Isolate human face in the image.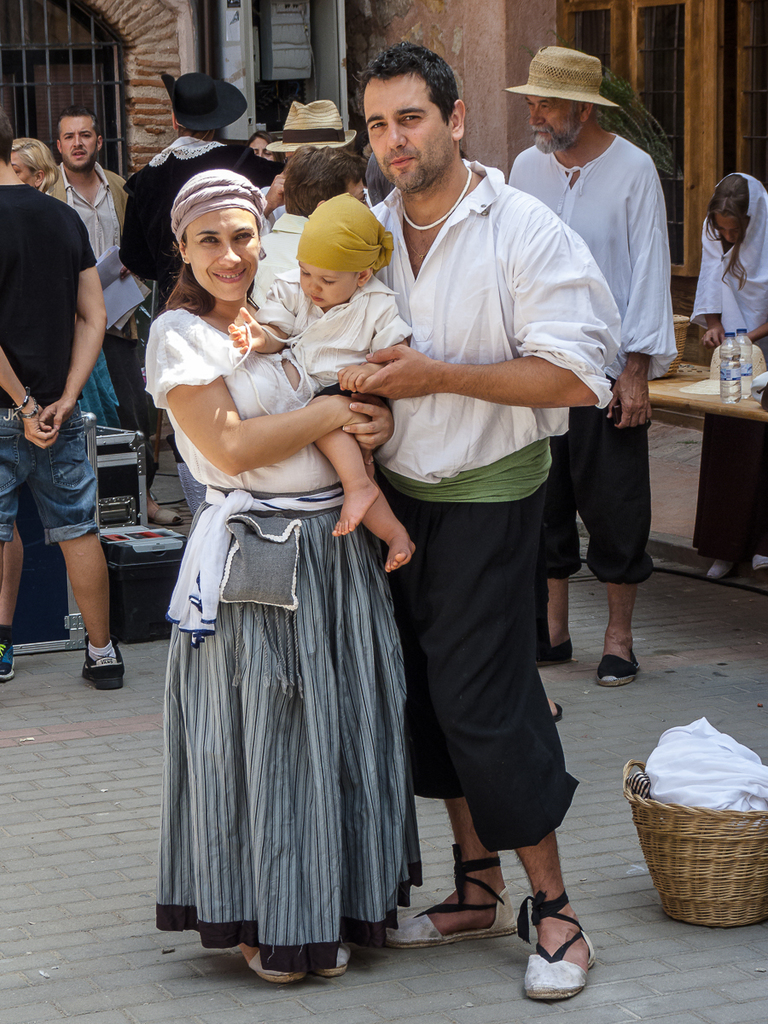
Isolated region: (59,116,92,169).
